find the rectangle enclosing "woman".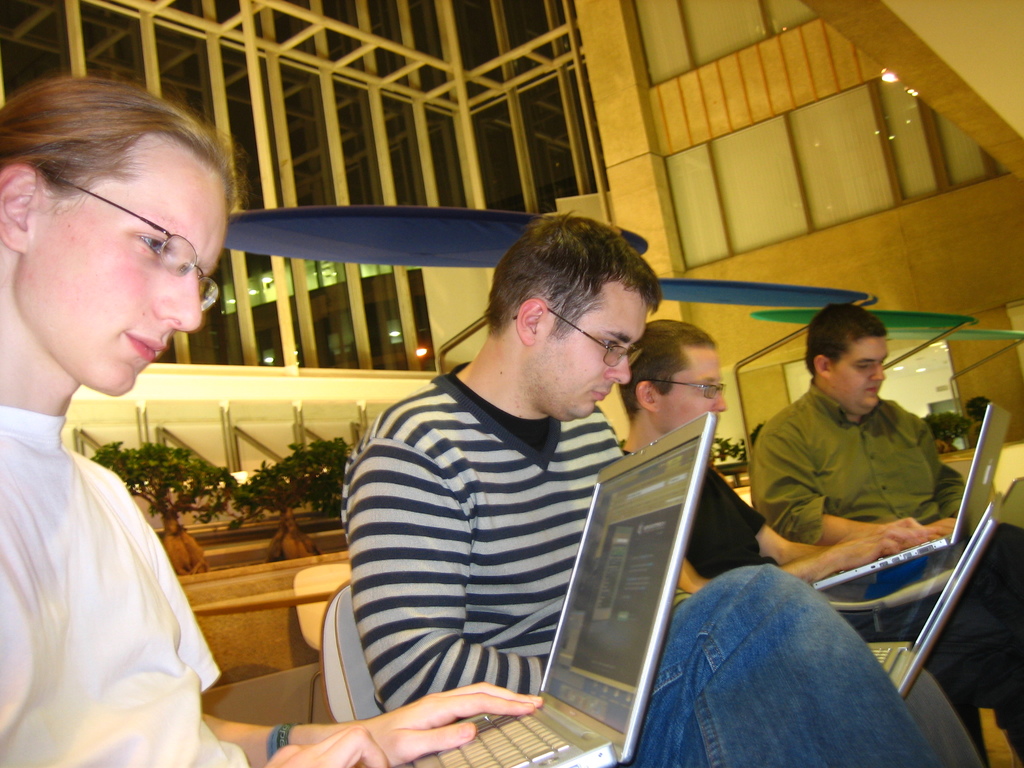
pyautogui.locateOnScreen(0, 87, 548, 767).
